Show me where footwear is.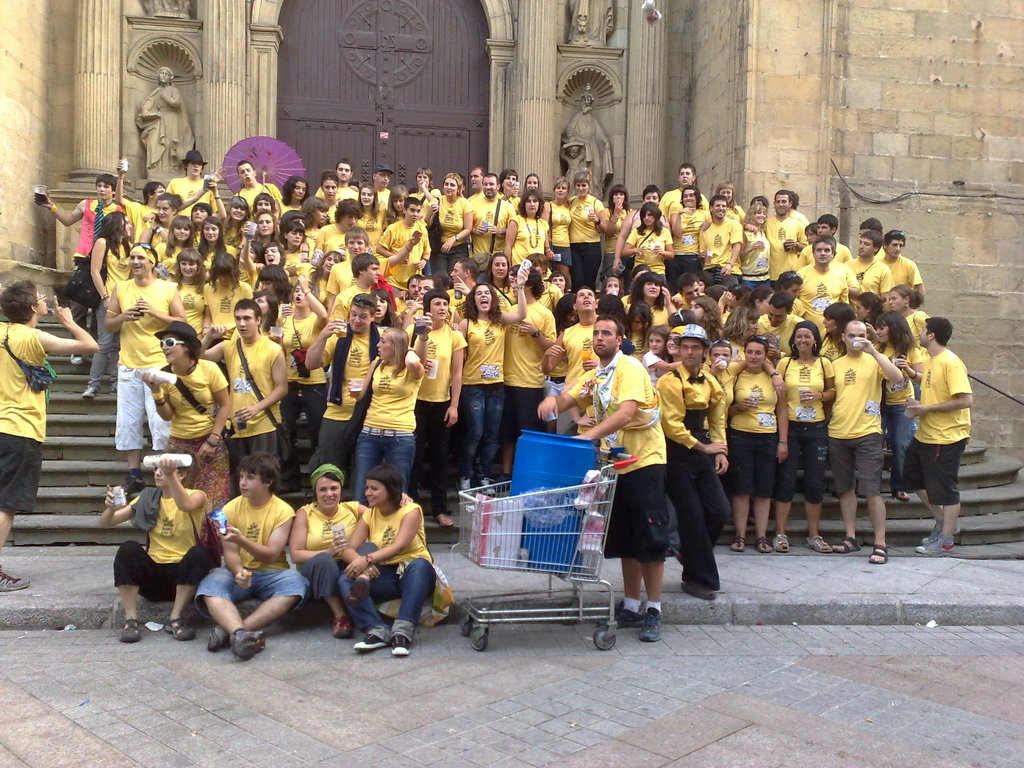
footwear is at x1=677 y1=579 x2=723 y2=600.
